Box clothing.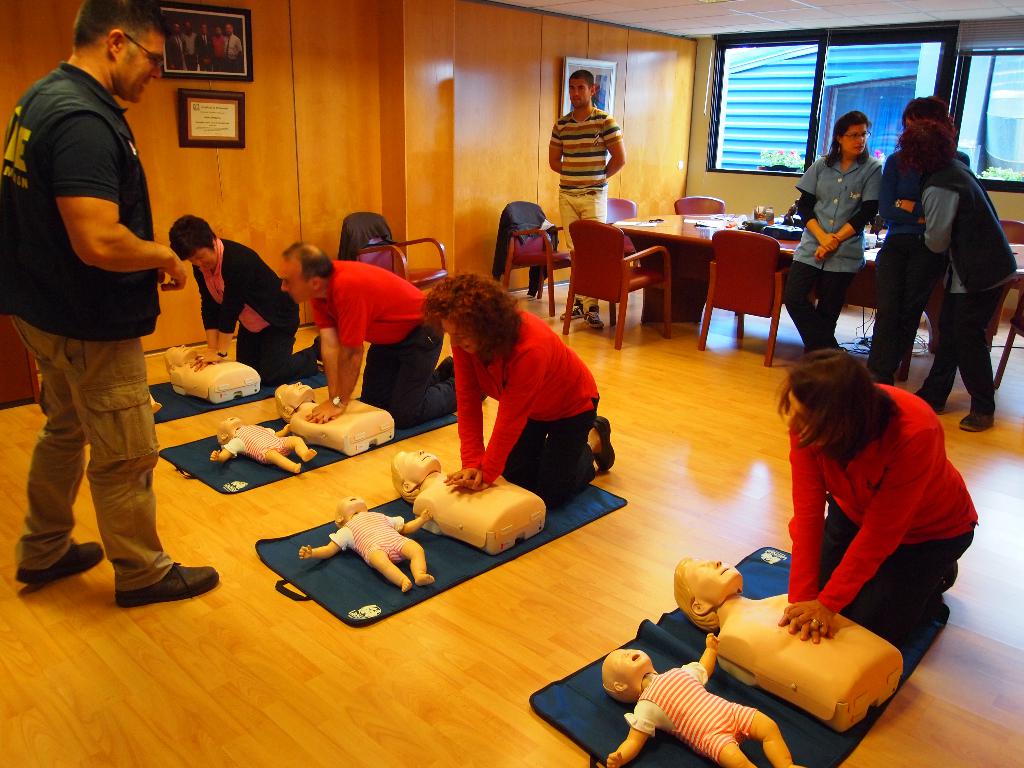
box=[454, 324, 602, 514].
